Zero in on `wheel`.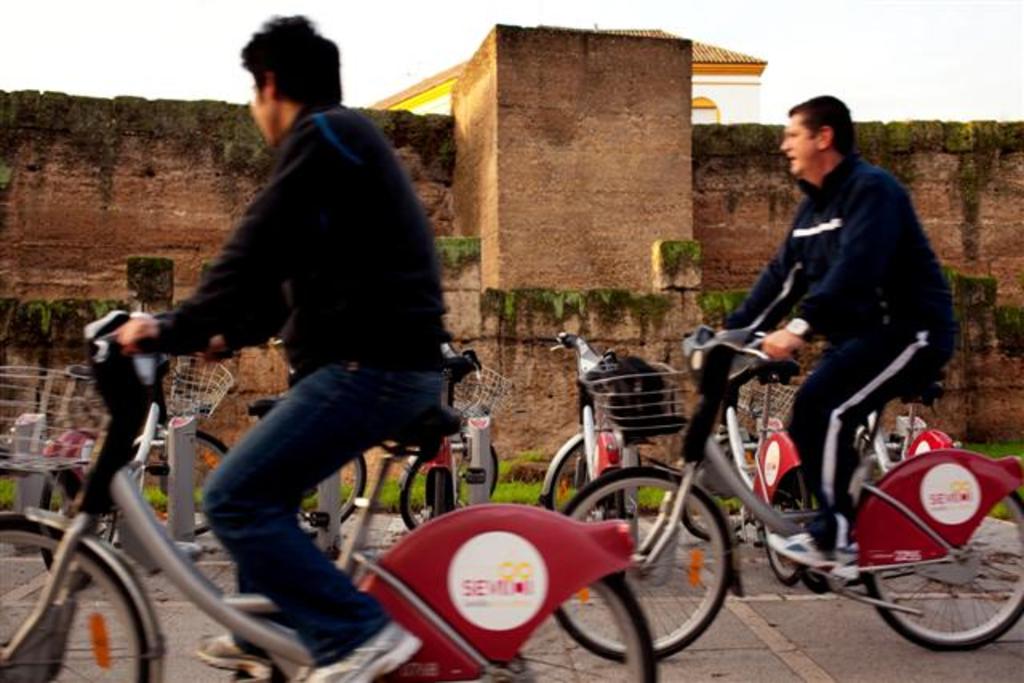
Zeroed in: l=374, t=547, r=656, b=680.
